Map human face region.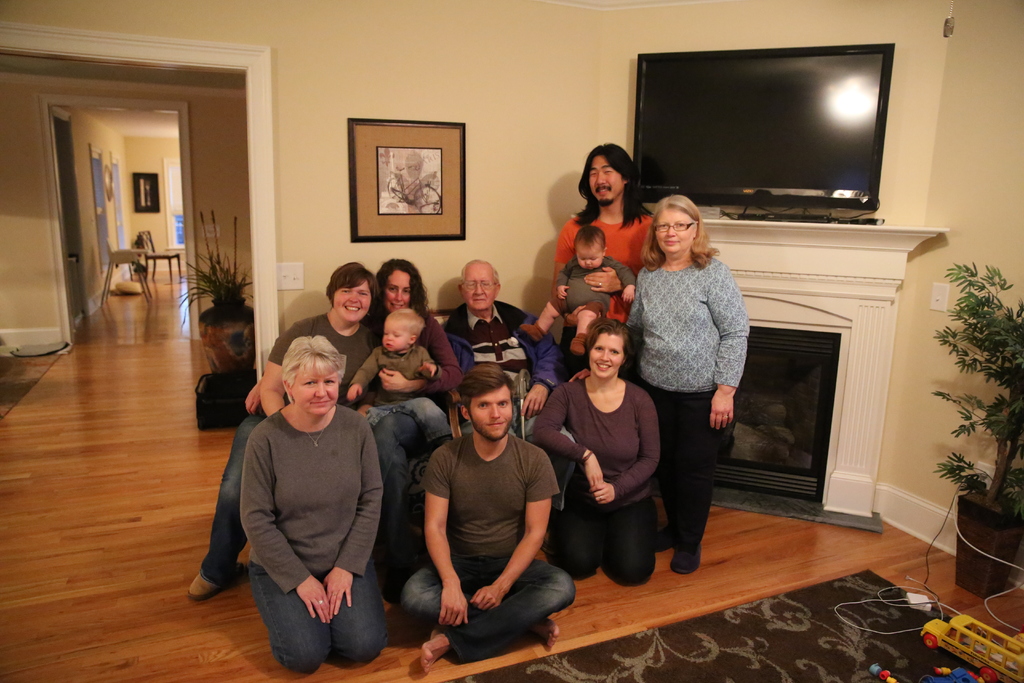
Mapped to crop(467, 262, 493, 309).
